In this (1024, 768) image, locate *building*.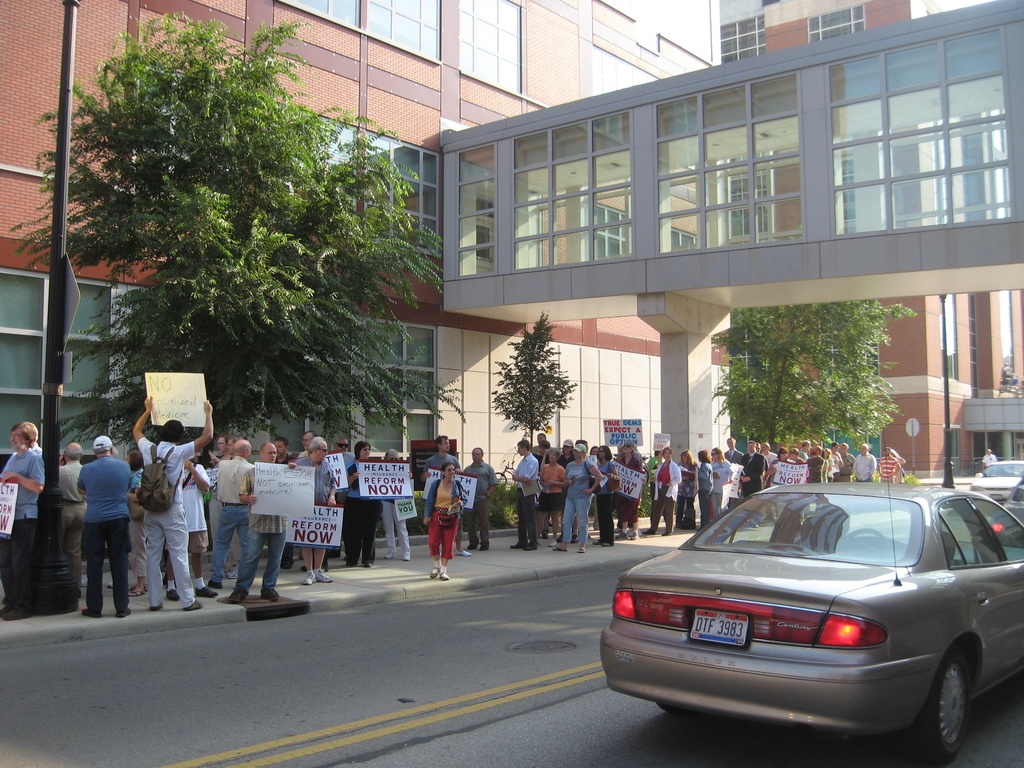
Bounding box: <region>0, 0, 1023, 503</region>.
